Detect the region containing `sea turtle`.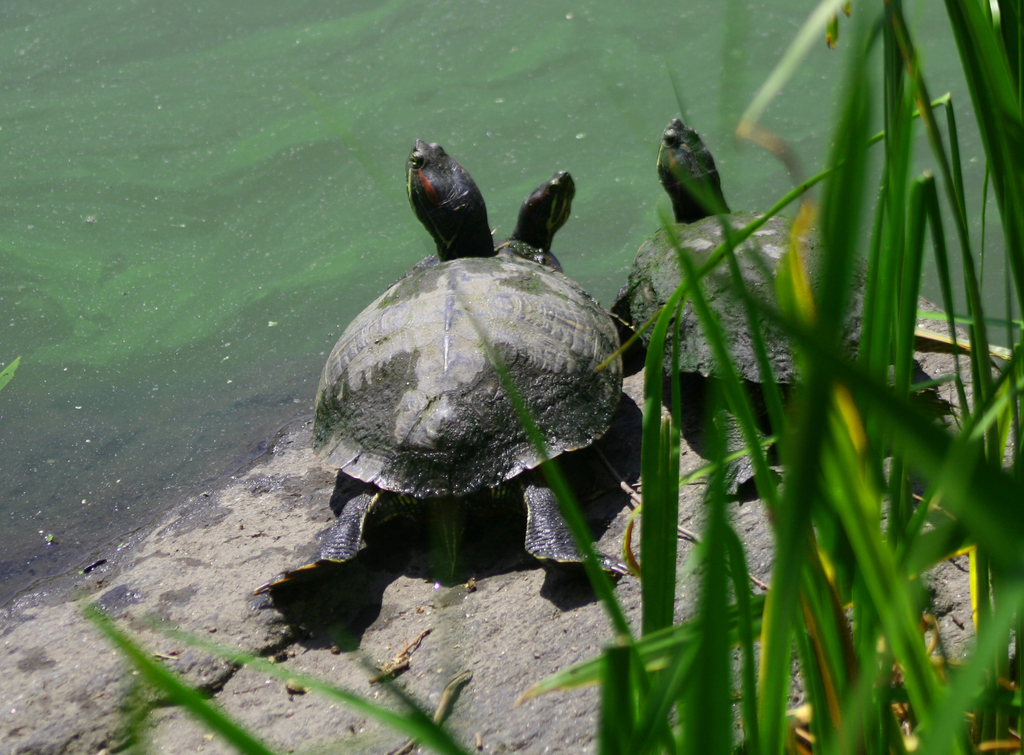
<bbox>392, 172, 568, 284</bbox>.
